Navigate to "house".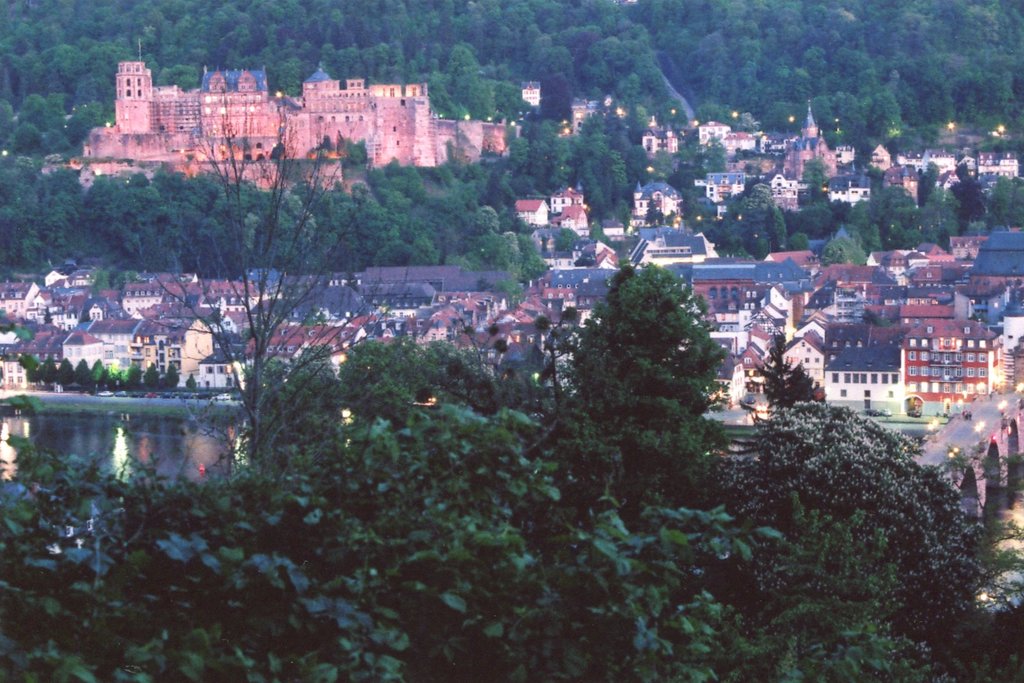
Navigation target: BBox(316, 281, 430, 324).
